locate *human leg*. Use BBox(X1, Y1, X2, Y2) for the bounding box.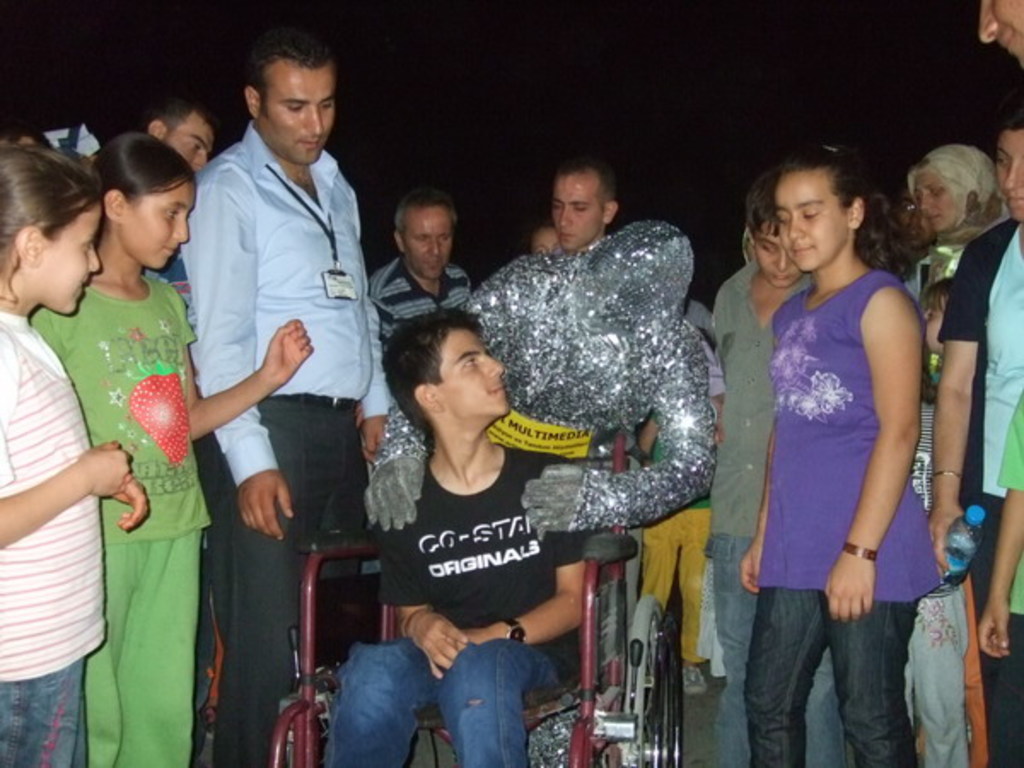
BBox(336, 642, 423, 766).
